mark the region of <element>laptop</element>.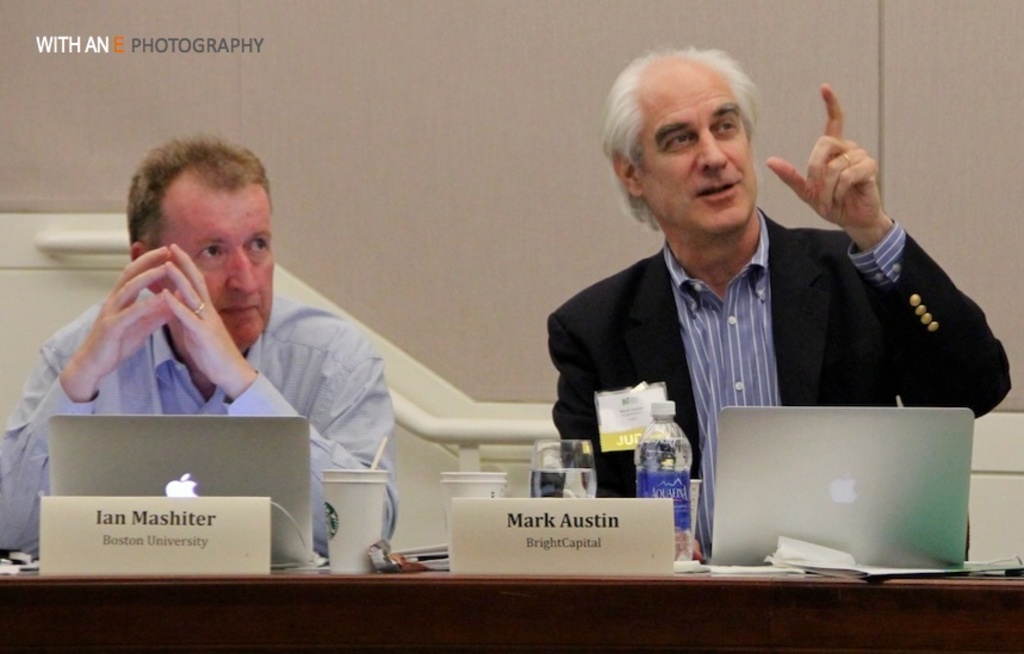
Region: bbox(697, 410, 986, 578).
